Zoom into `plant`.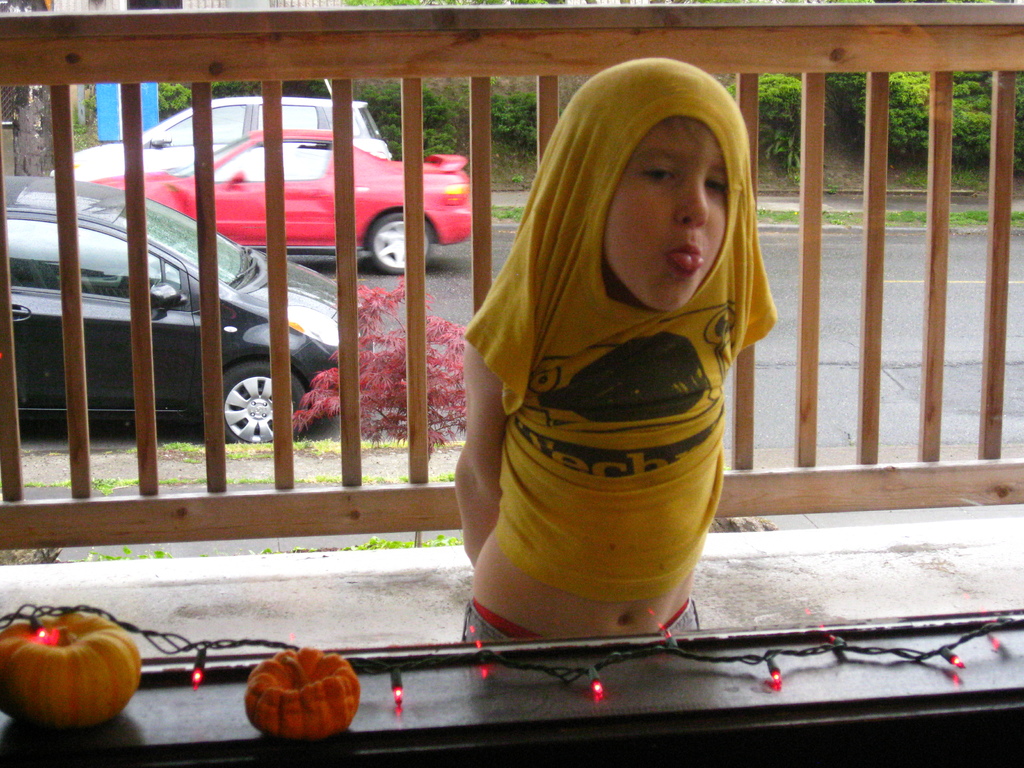
Zoom target: [21, 477, 65, 490].
